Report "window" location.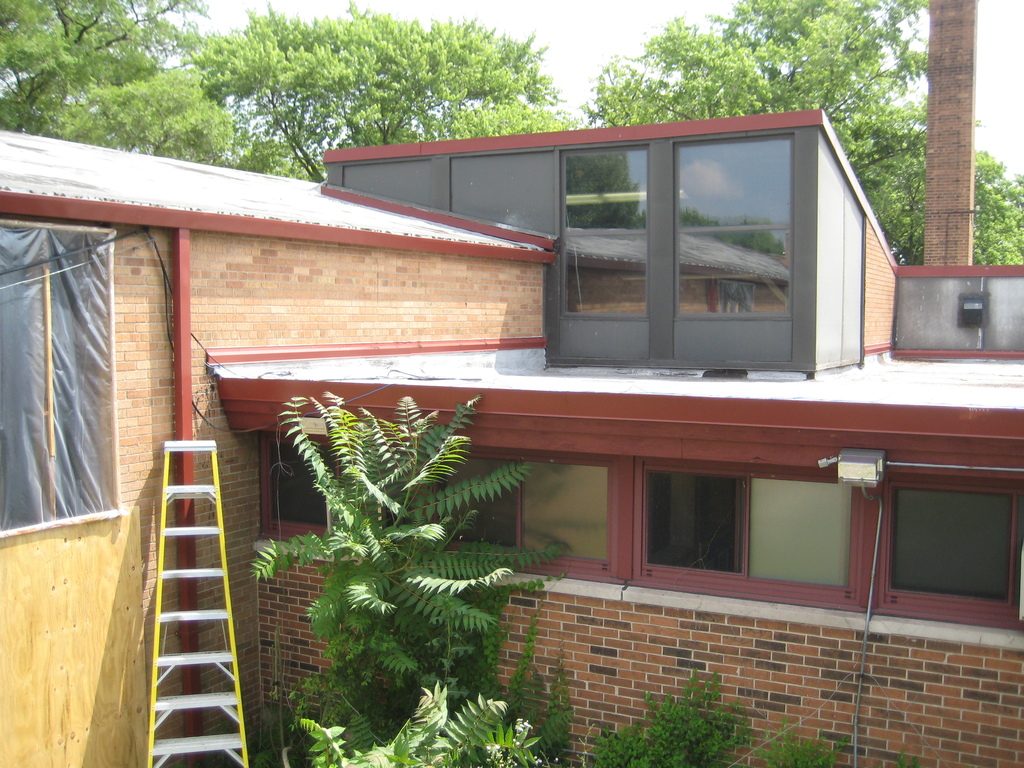
Report: (x1=628, y1=448, x2=847, y2=607).
